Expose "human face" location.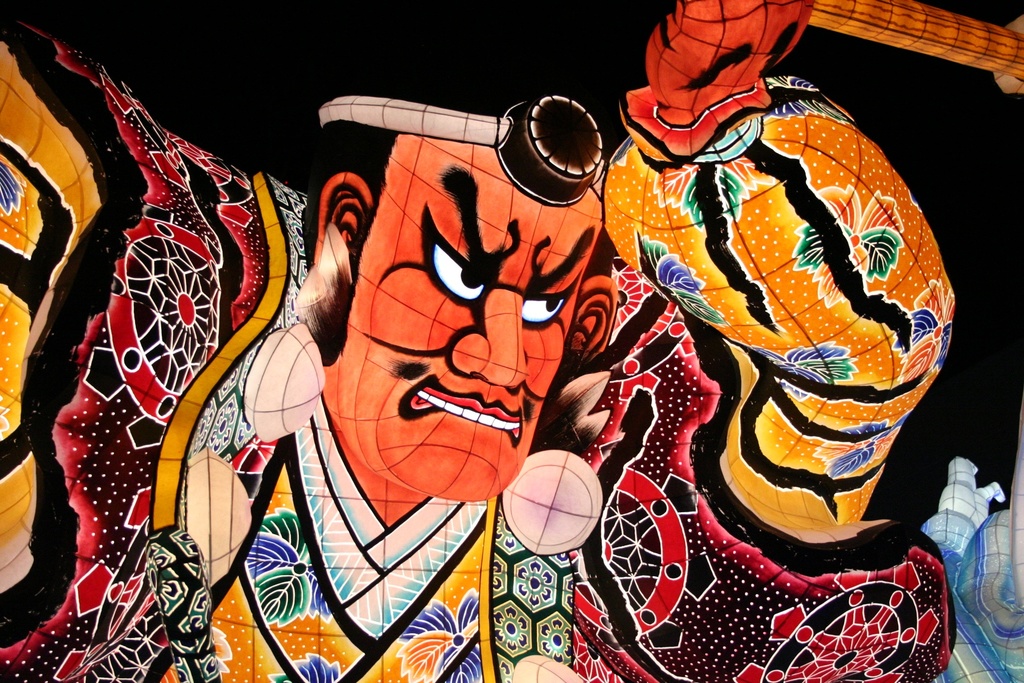
Exposed at {"x1": 347, "y1": 134, "x2": 604, "y2": 499}.
